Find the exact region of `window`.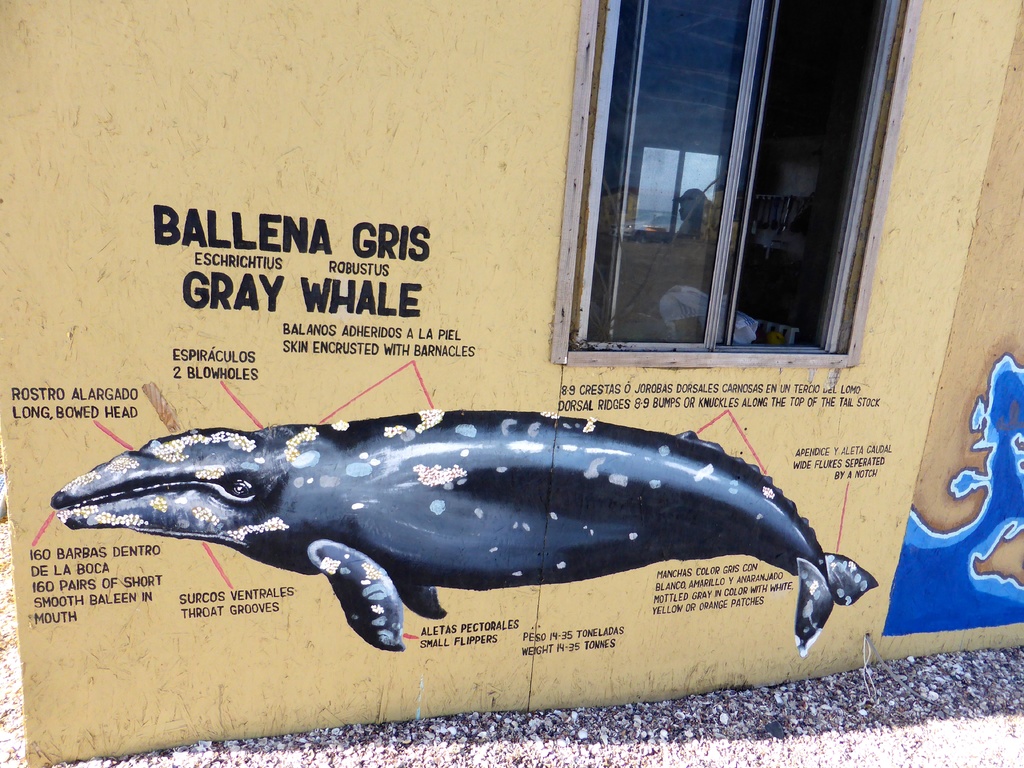
Exact region: [588, 0, 897, 359].
